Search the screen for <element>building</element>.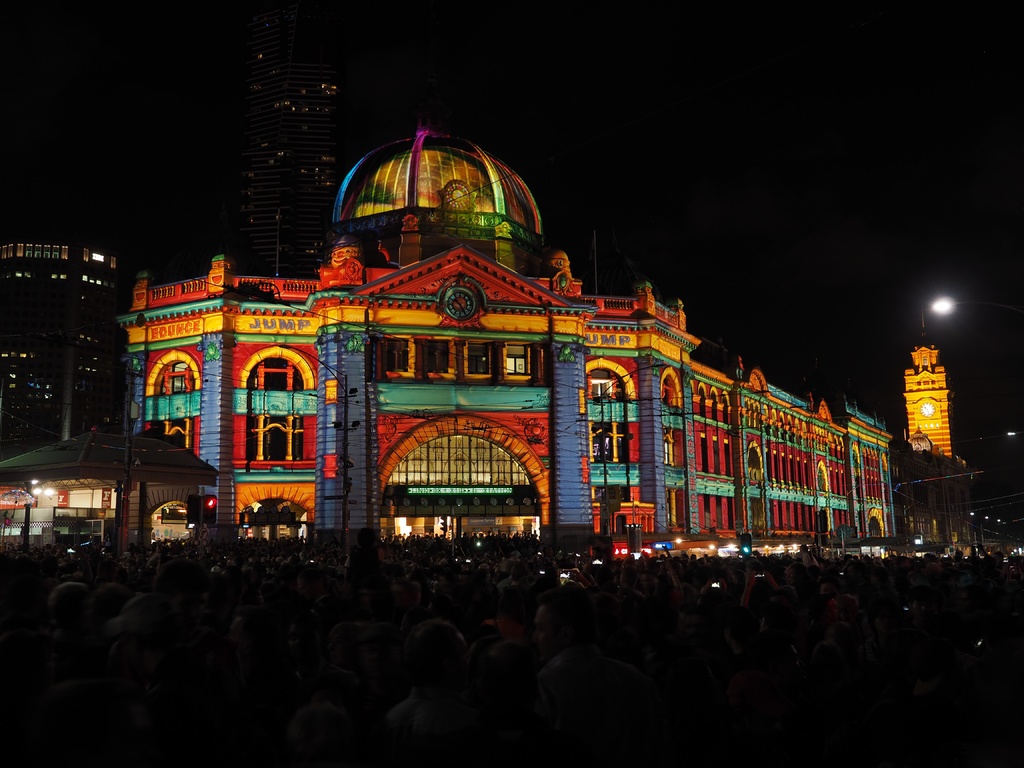
Found at select_region(0, 241, 135, 460).
